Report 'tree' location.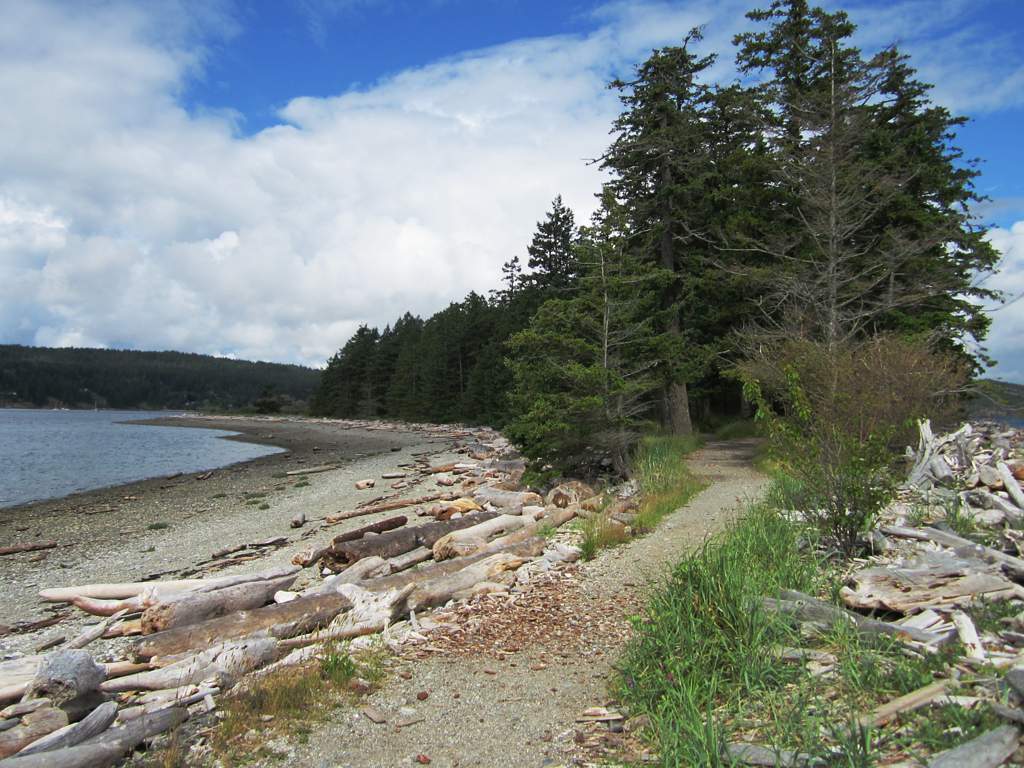
Report: x1=421, y1=299, x2=460, y2=423.
